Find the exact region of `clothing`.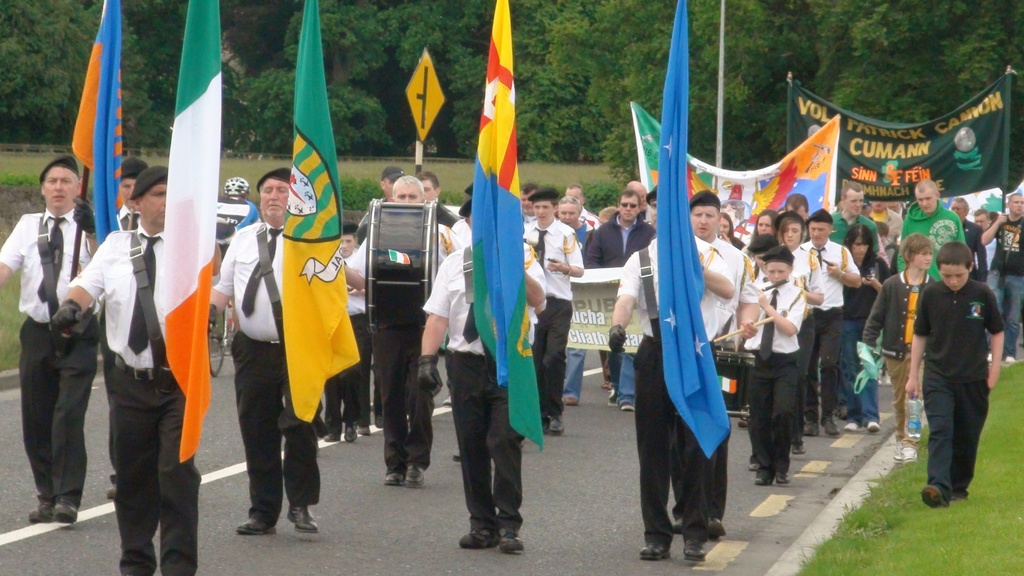
Exact region: [x1=207, y1=215, x2=323, y2=529].
